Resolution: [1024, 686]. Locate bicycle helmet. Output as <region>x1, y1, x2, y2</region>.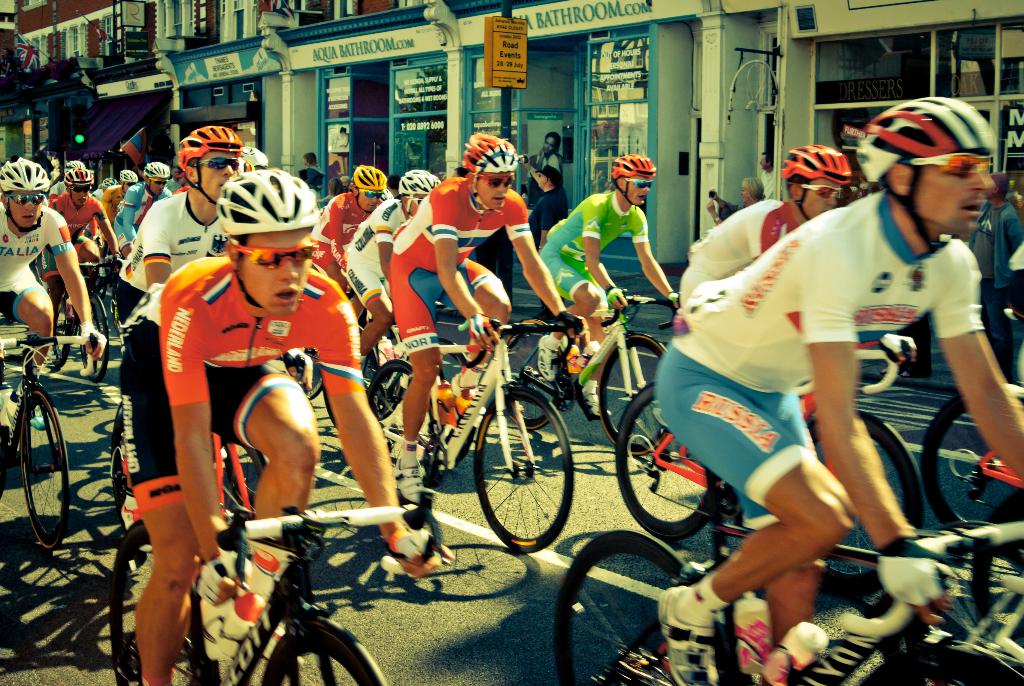
<region>396, 170, 430, 197</region>.
